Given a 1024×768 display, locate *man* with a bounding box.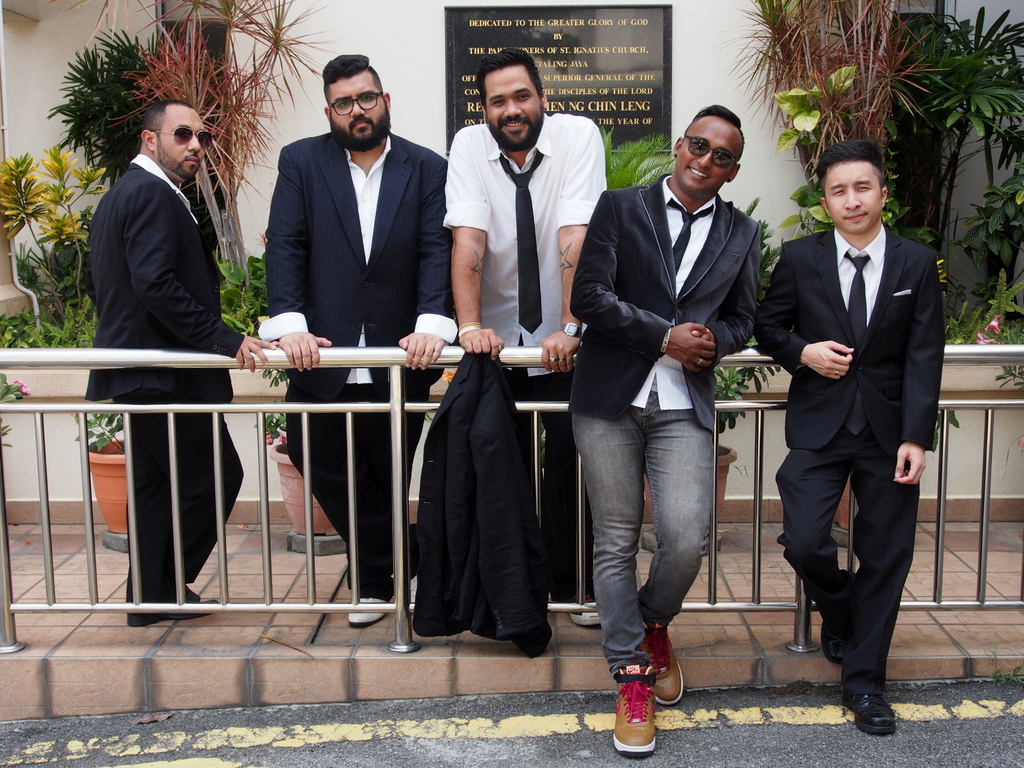
Located: <box>440,45,608,627</box>.
